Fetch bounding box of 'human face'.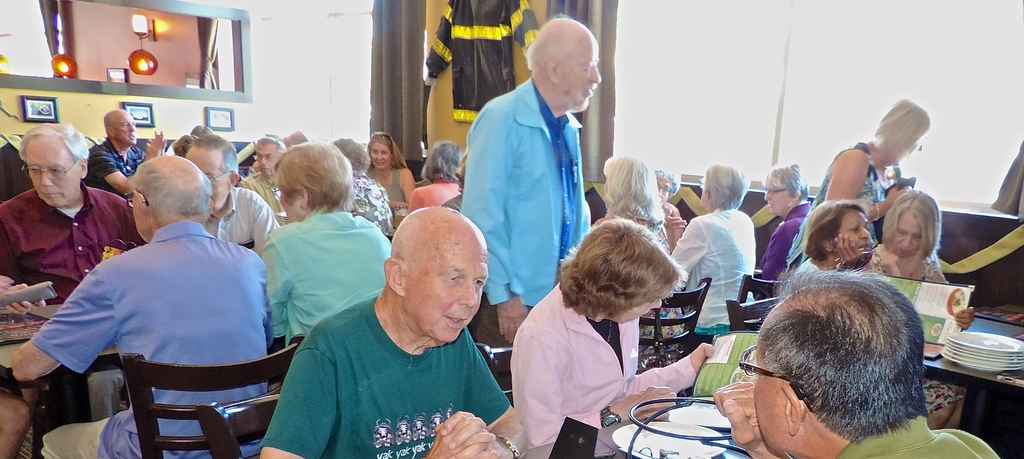
Bbox: [x1=185, y1=148, x2=231, y2=212].
